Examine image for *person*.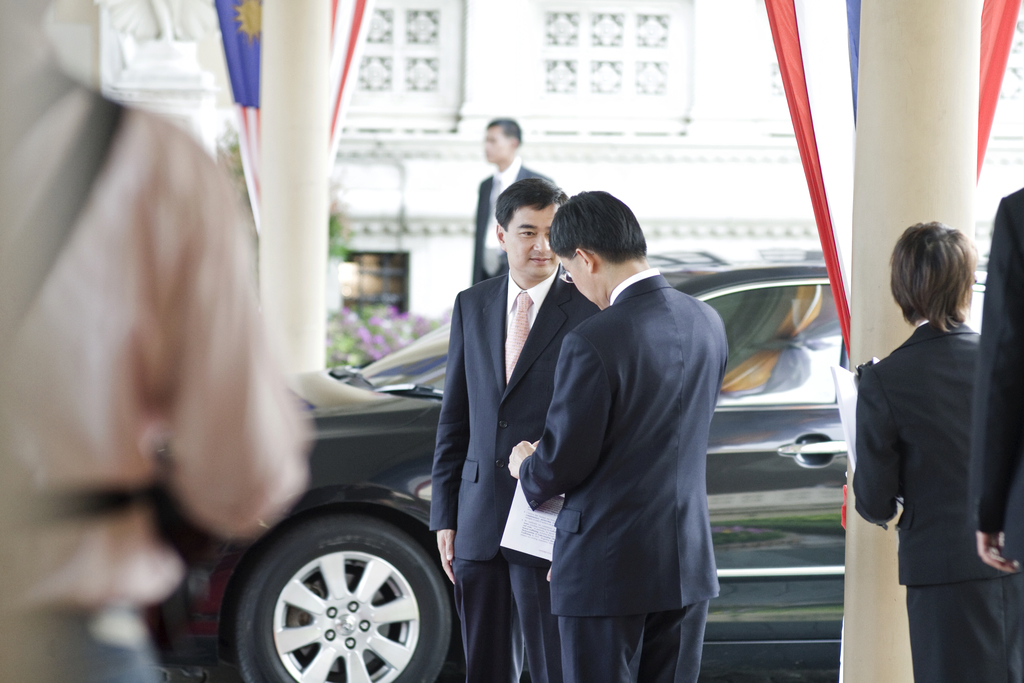
Examination result: {"left": 424, "top": 183, "right": 573, "bottom": 680}.
